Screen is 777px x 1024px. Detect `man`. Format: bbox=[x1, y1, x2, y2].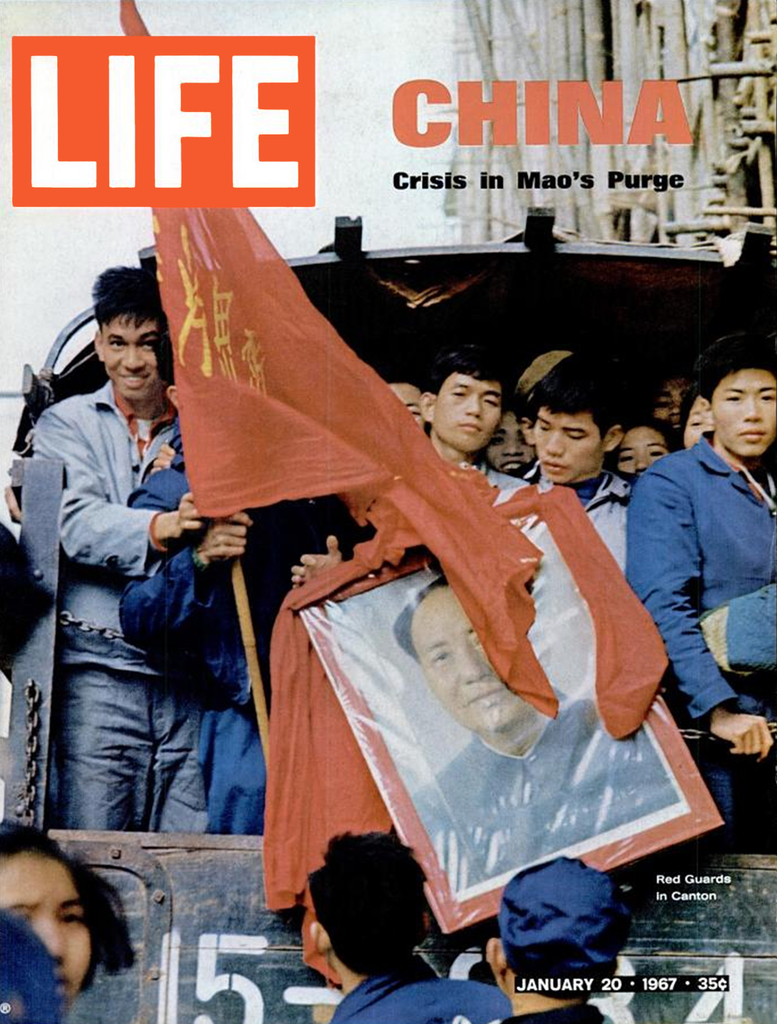
bbox=[621, 329, 776, 860].
